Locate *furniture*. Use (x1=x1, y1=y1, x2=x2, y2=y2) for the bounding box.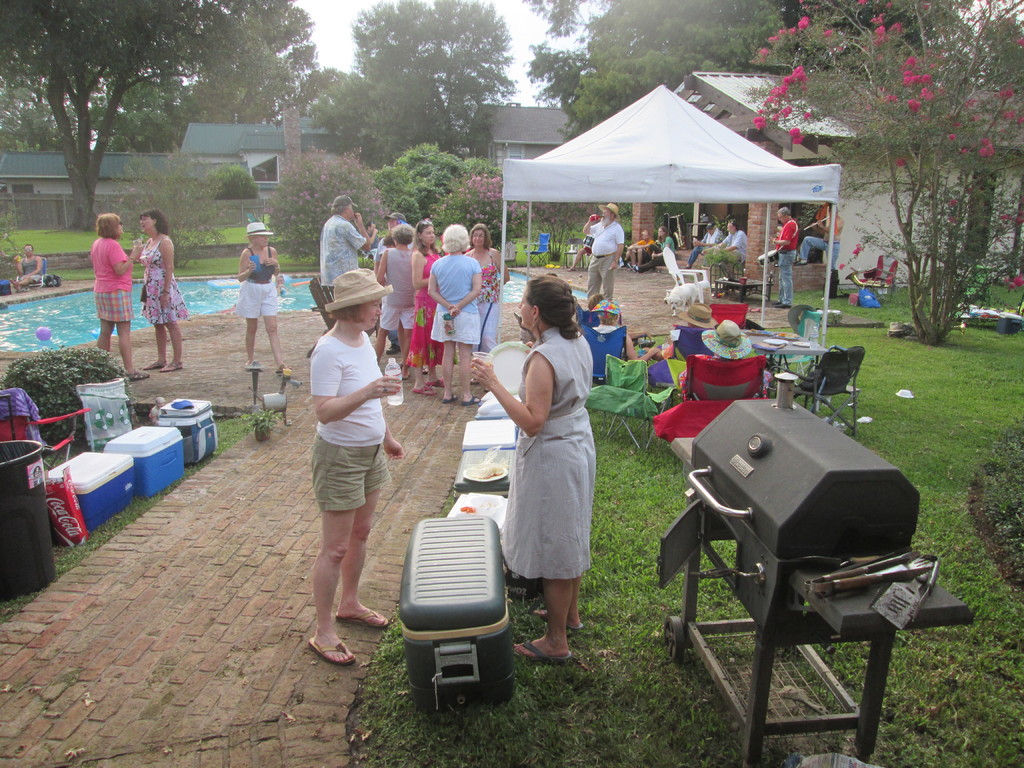
(x1=0, y1=389, x2=89, y2=470).
